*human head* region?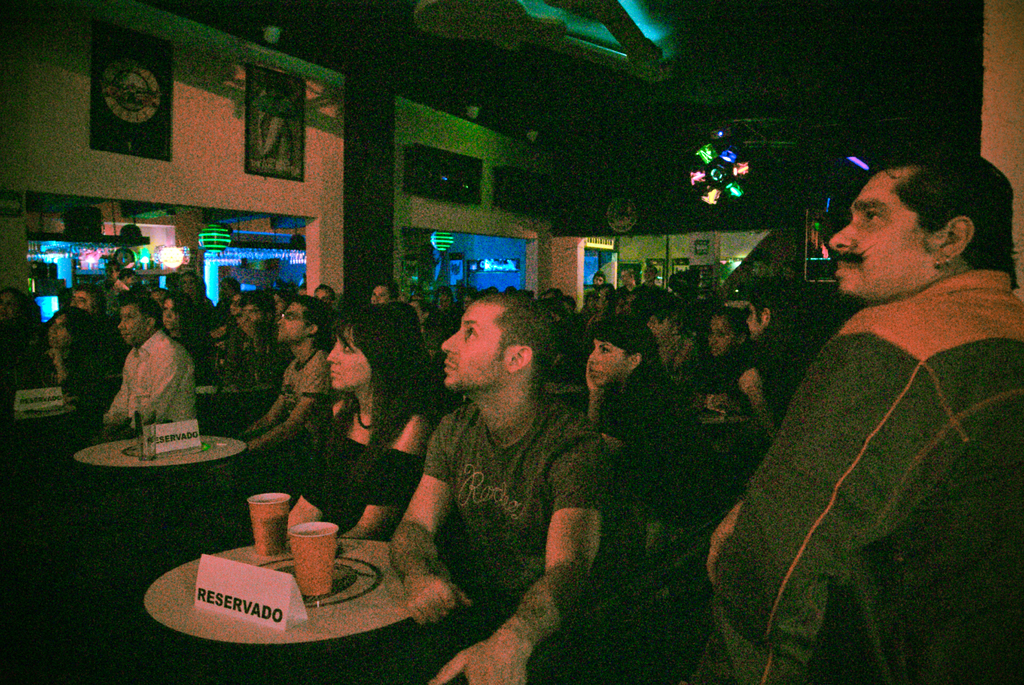
select_region(65, 288, 108, 317)
